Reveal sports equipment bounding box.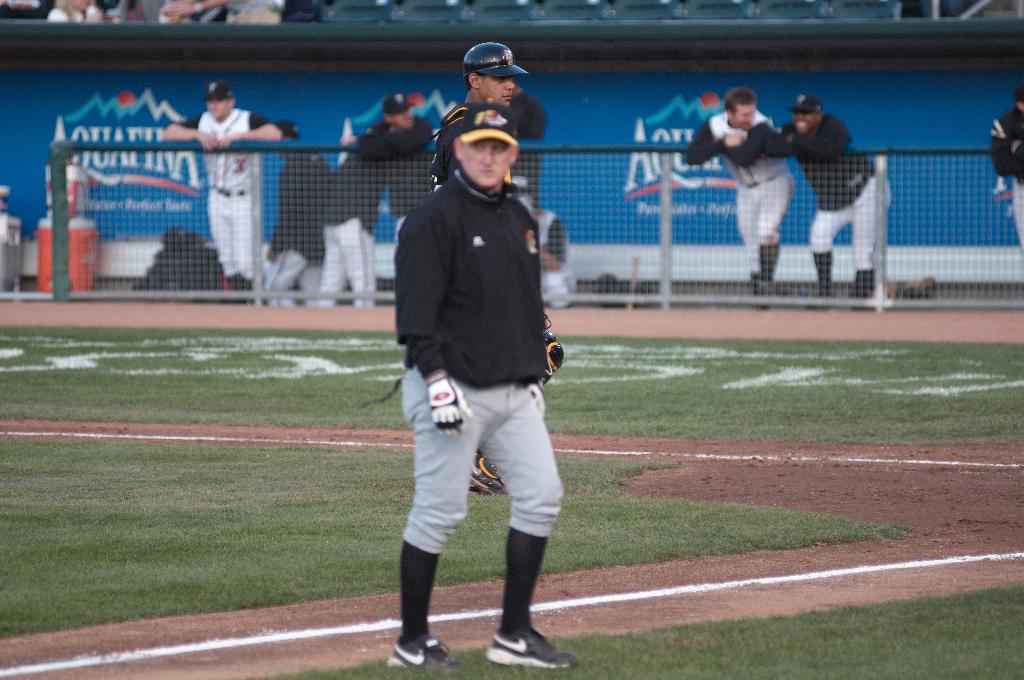
Revealed: BBox(483, 625, 577, 667).
